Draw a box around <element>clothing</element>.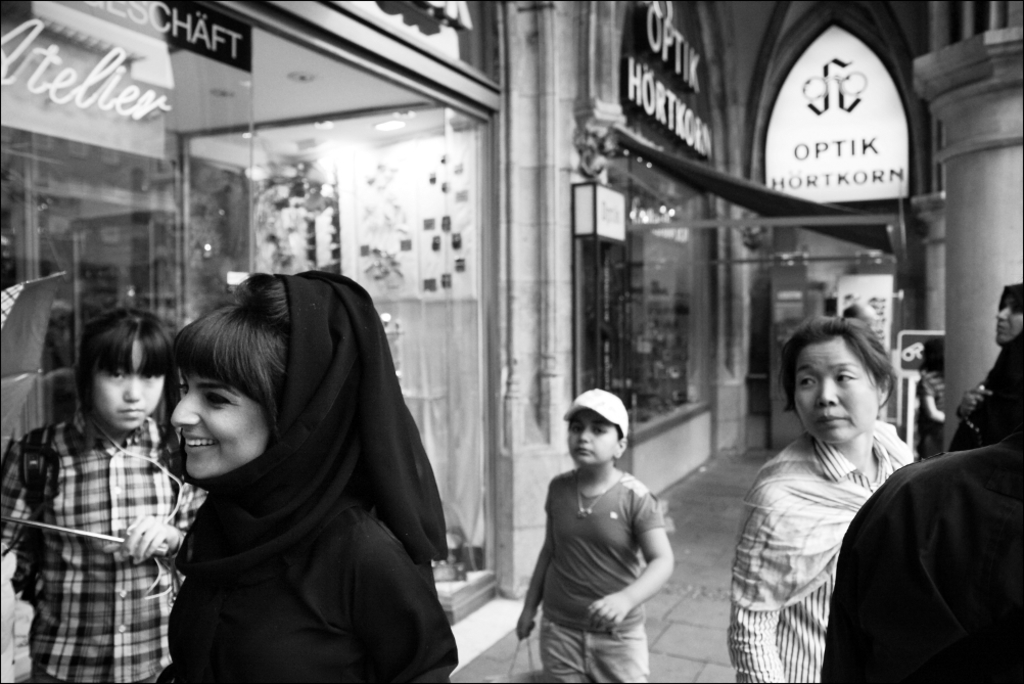
[left=729, top=432, right=914, bottom=683].
